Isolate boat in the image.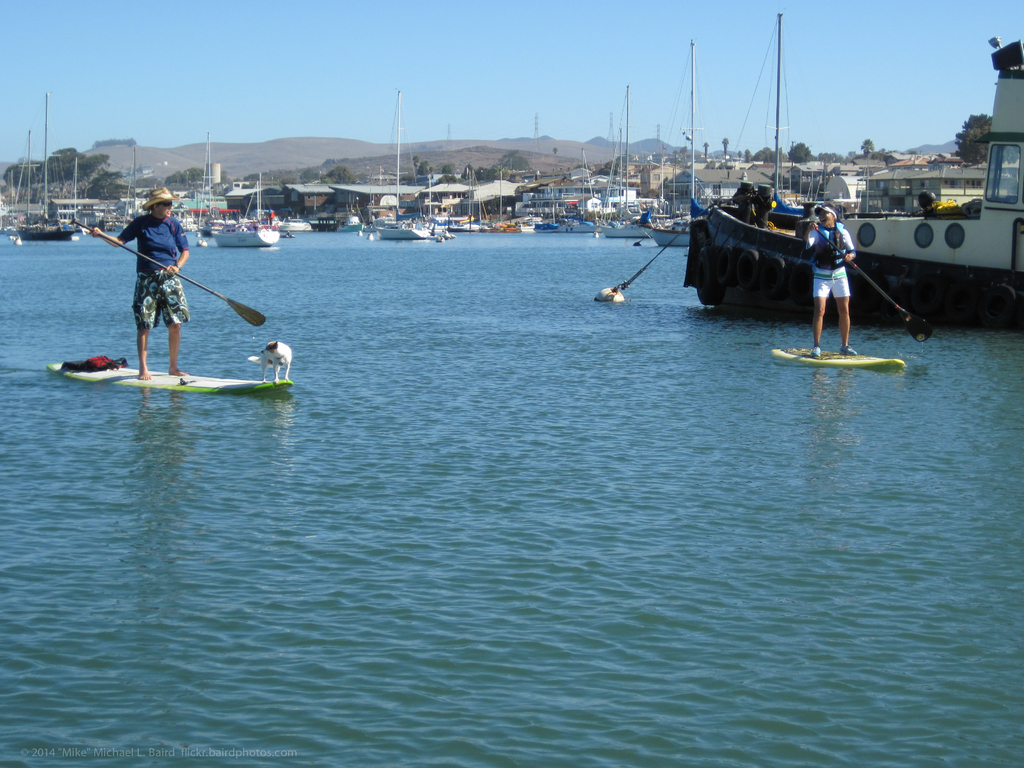
Isolated region: locate(686, 8, 1023, 332).
